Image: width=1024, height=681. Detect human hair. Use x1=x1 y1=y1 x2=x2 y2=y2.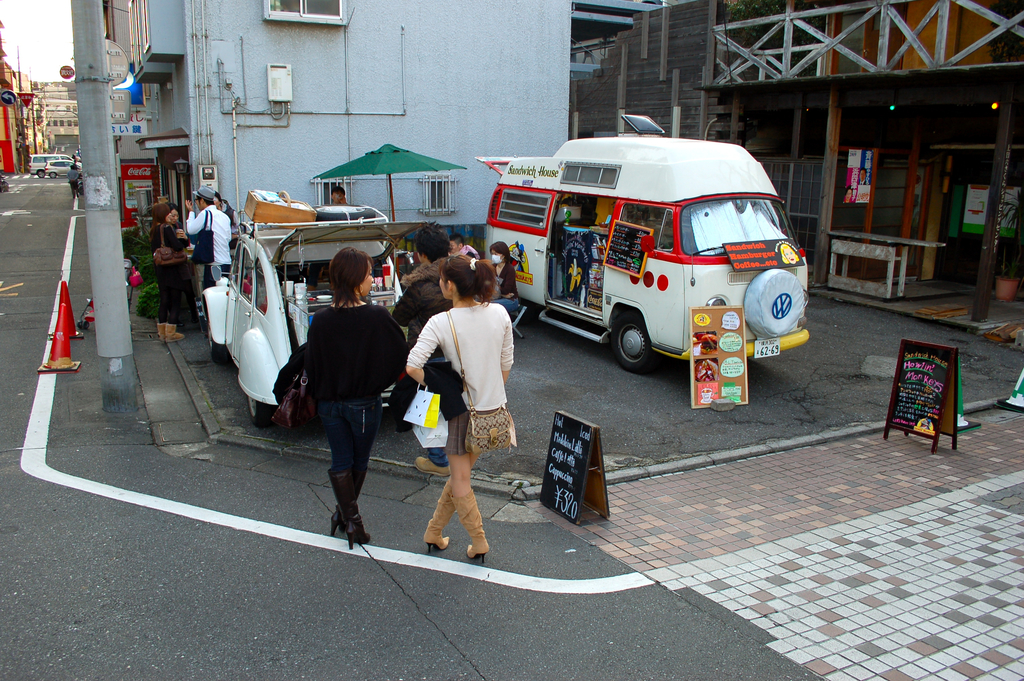
x1=196 y1=195 x2=216 y2=206.
